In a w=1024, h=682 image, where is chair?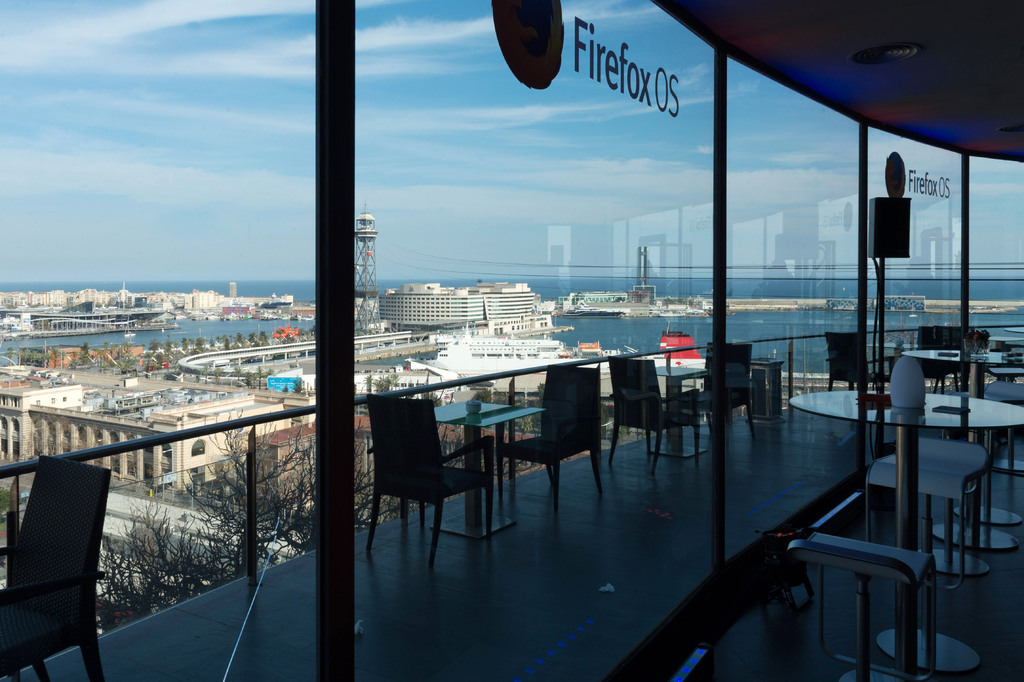
BBox(601, 355, 701, 478).
